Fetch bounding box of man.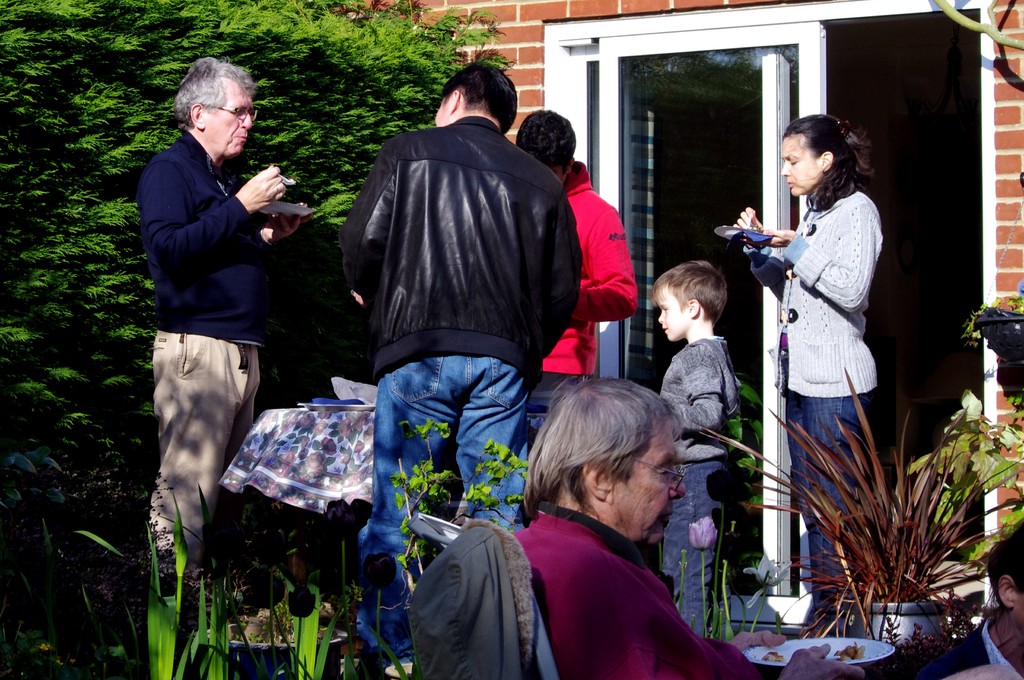
Bbox: {"x1": 509, "y1": 375, "x2": 867, "y2": 679}.
